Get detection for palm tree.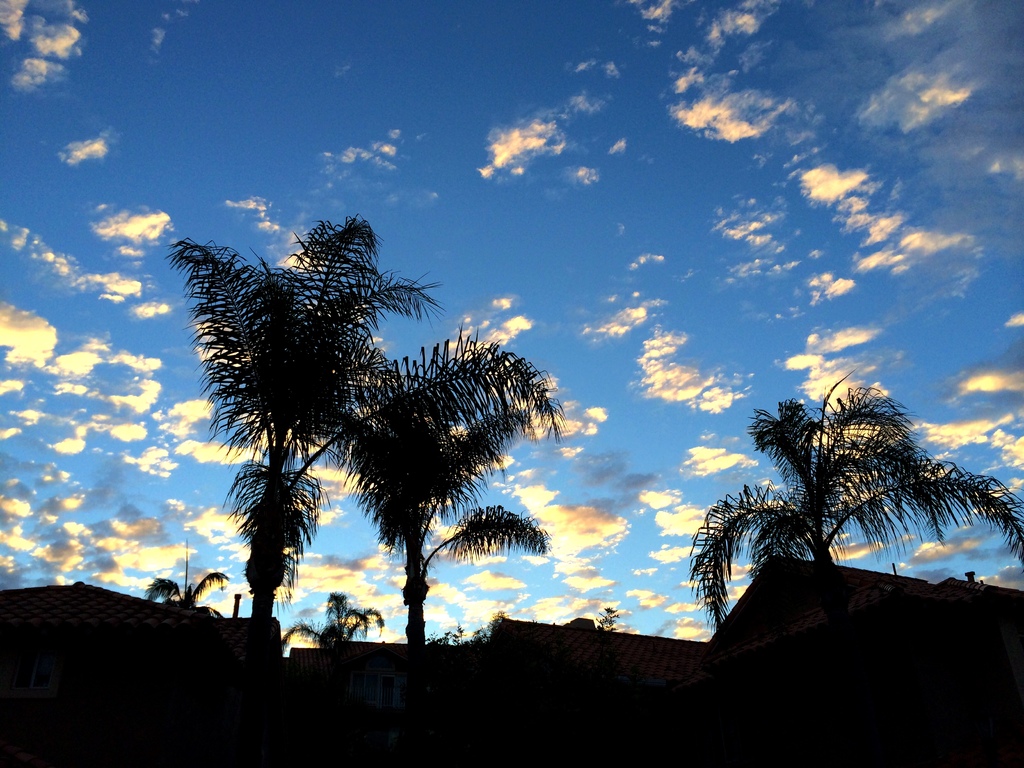
Detection: box(133, 563, 237, 630).
